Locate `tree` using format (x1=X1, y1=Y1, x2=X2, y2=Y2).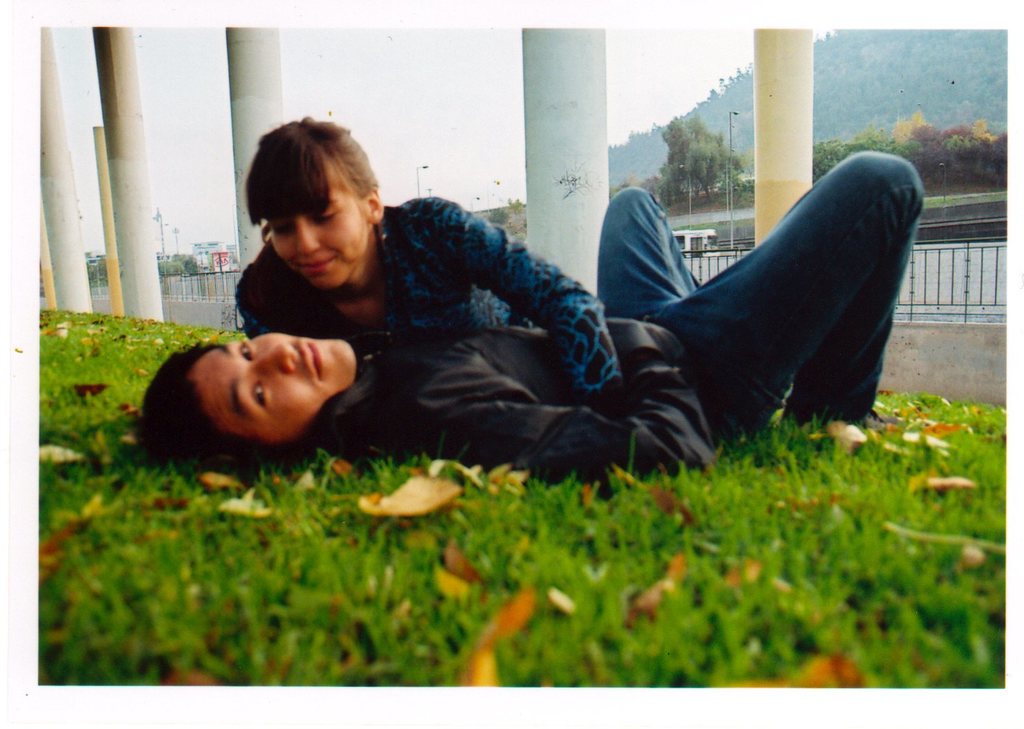
(x1=649, y1=106, x2=750, y2=205).
